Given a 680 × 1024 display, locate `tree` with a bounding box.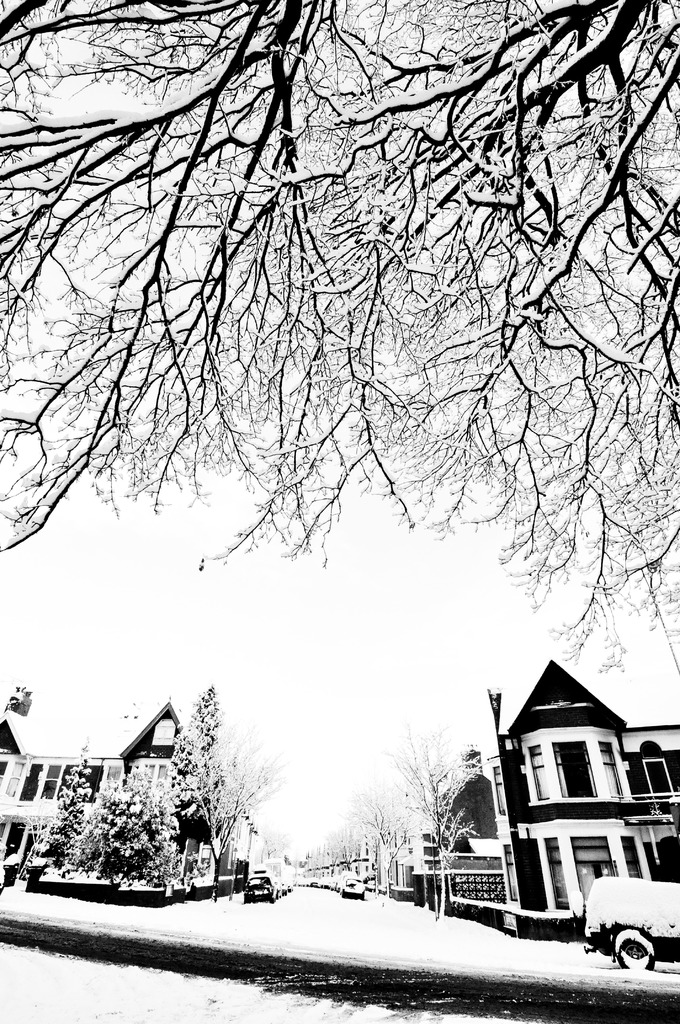
Located: box(343, 770, 441, 877).
